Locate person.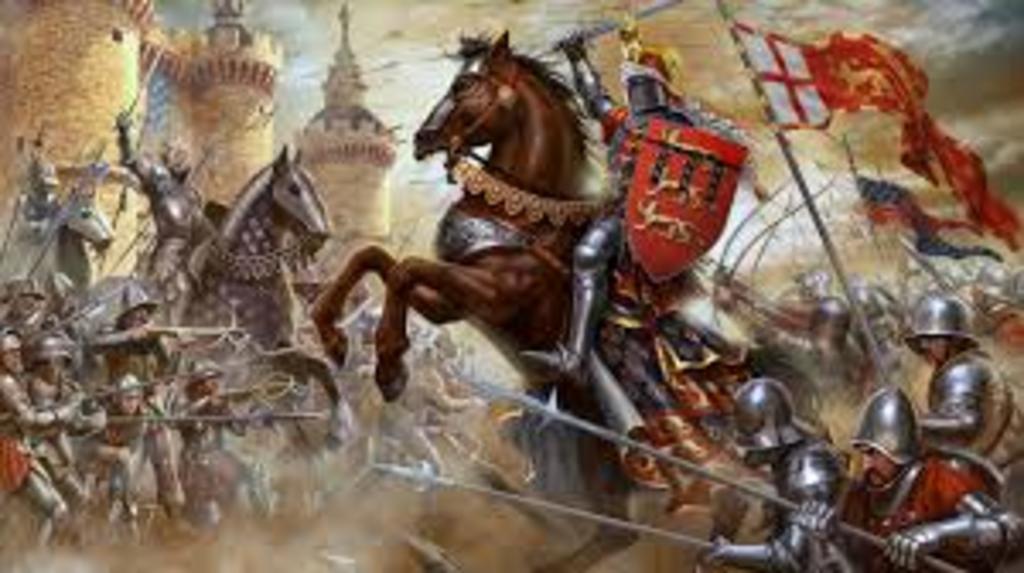
Bounding box: l=908, t=300, r=1021, b=508.
